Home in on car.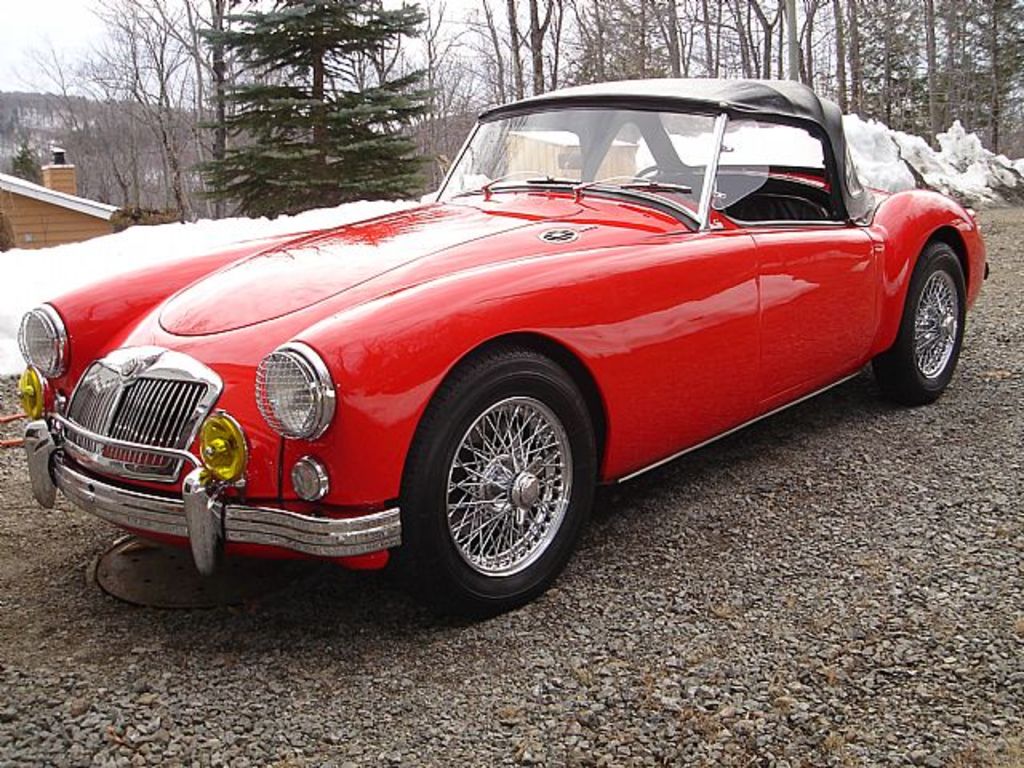
Homed in at region(16, 77, 986, 605).
